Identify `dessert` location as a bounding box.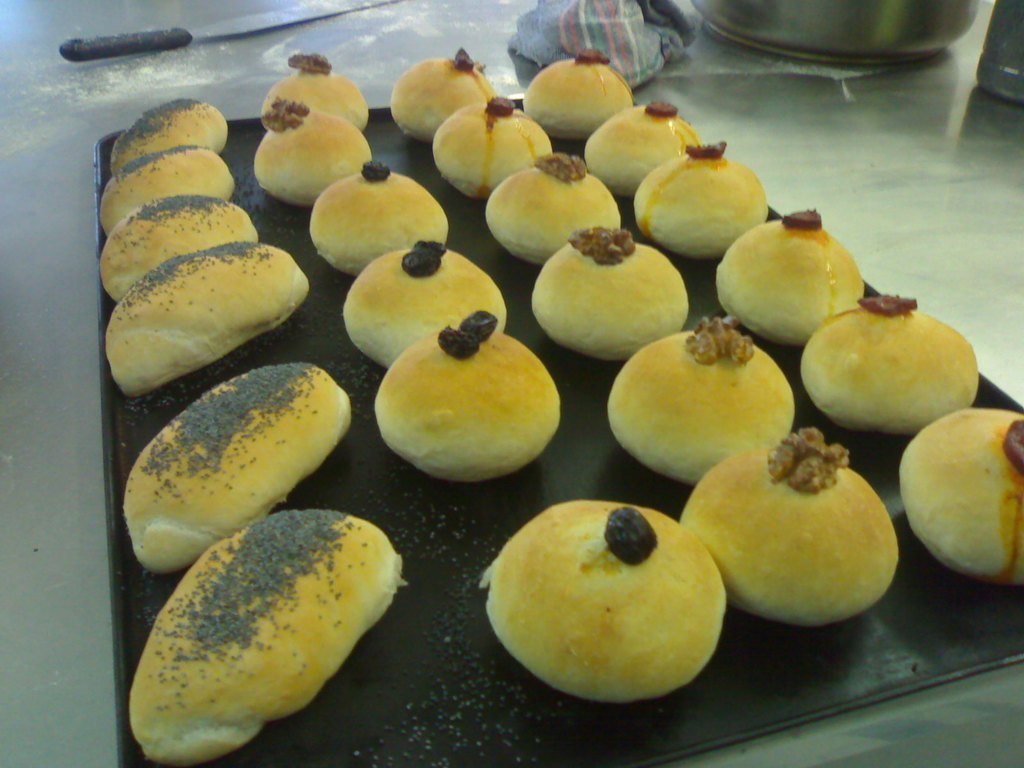
detection(120, 510, 405, 767).
